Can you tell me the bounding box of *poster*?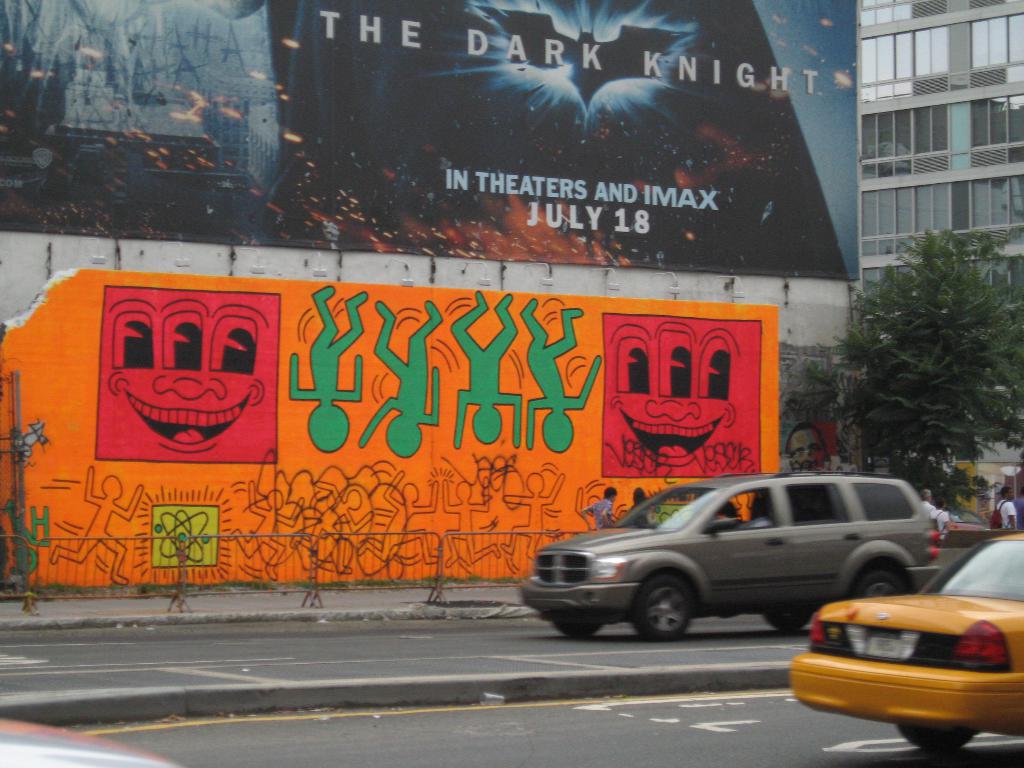
box(1, 0, 862, 276).
